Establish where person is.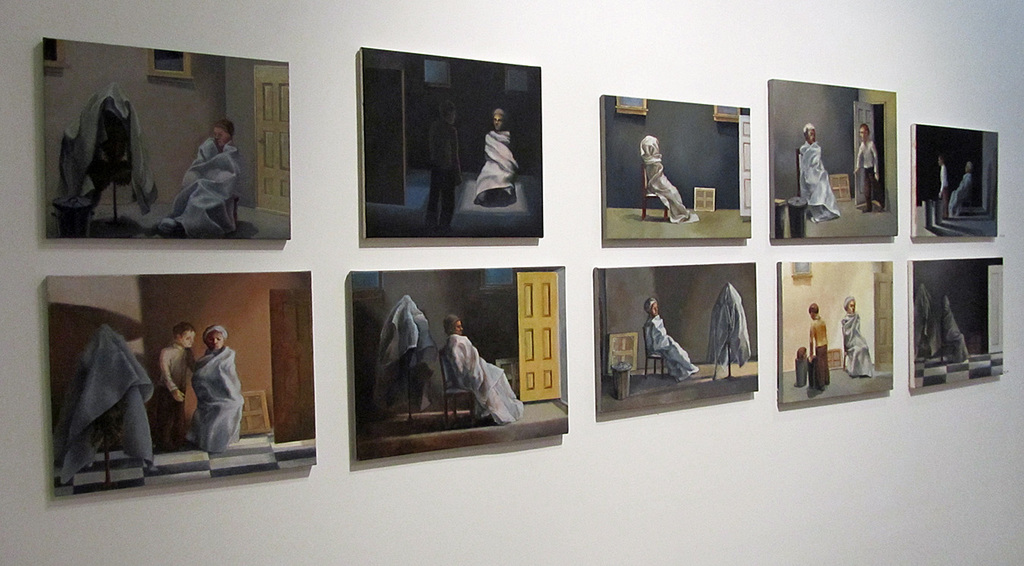
Established at (x1=156, y1=121, x2=243, y2=239).
